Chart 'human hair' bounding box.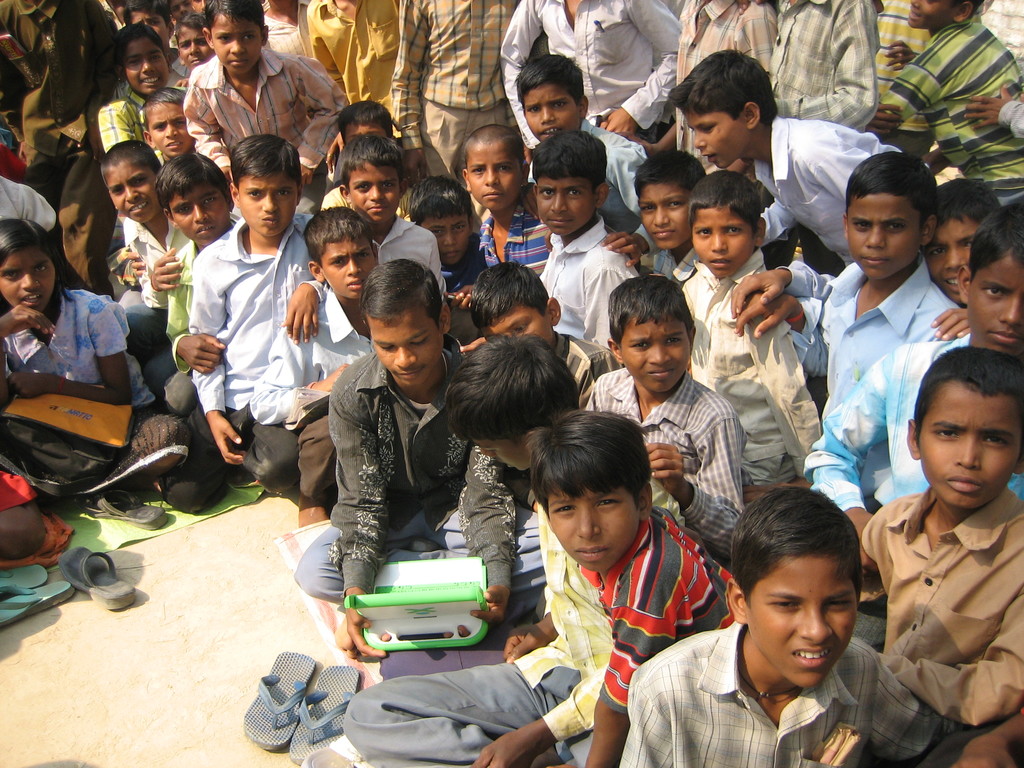
Charted: detection(177, 8, 210, 37).
